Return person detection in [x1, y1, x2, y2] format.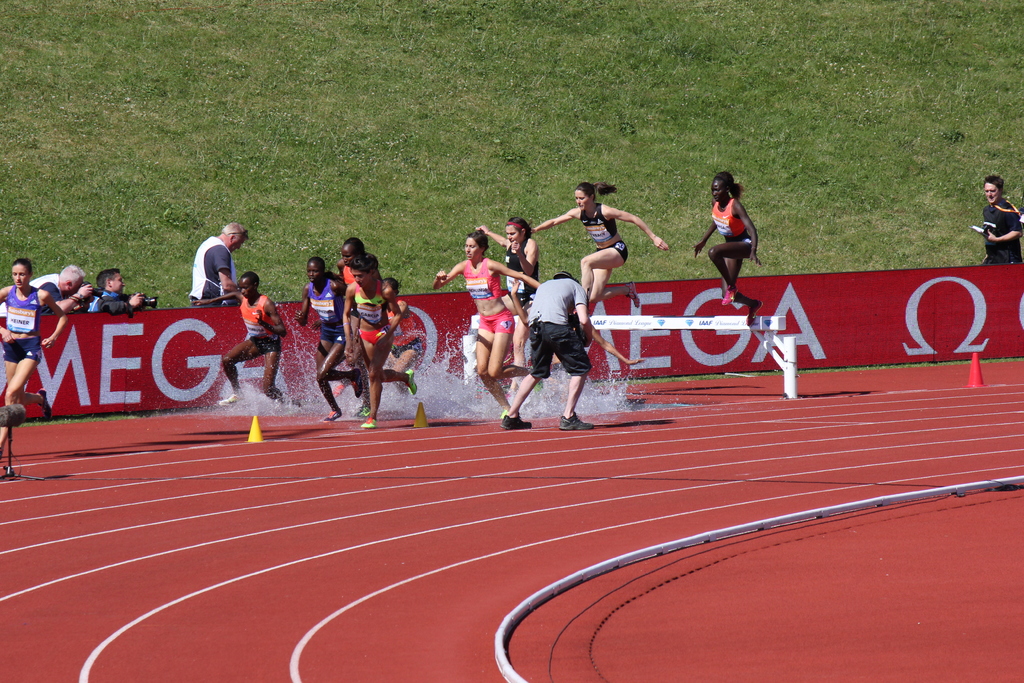
[184, 220, 242, 310].
